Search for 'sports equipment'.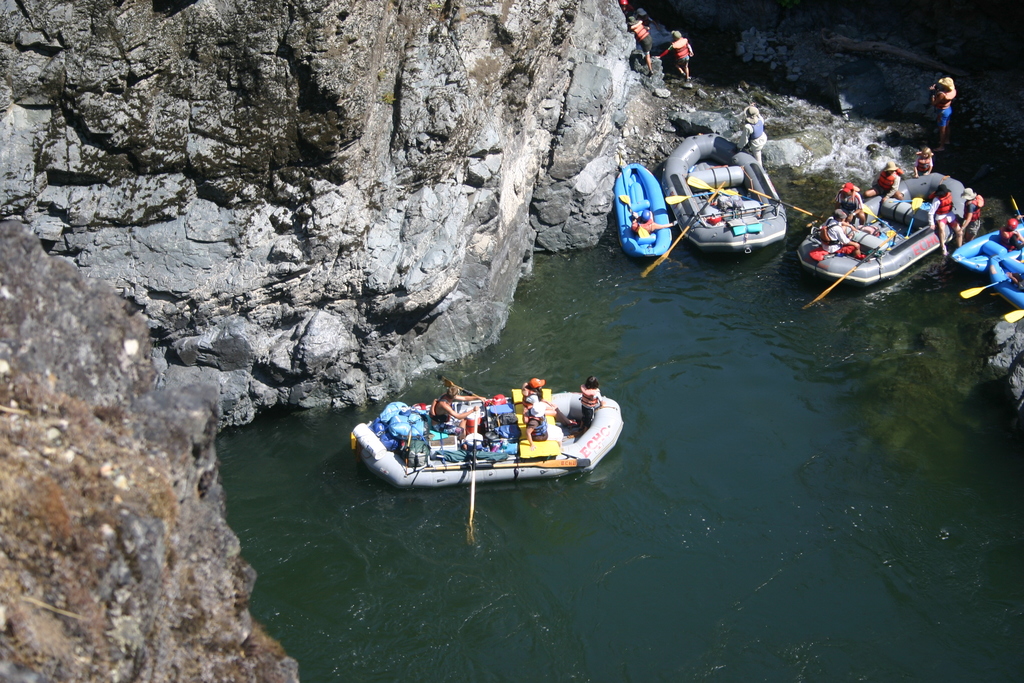
Found at [x1=960, y1=279, x2=1011, y2=297].
